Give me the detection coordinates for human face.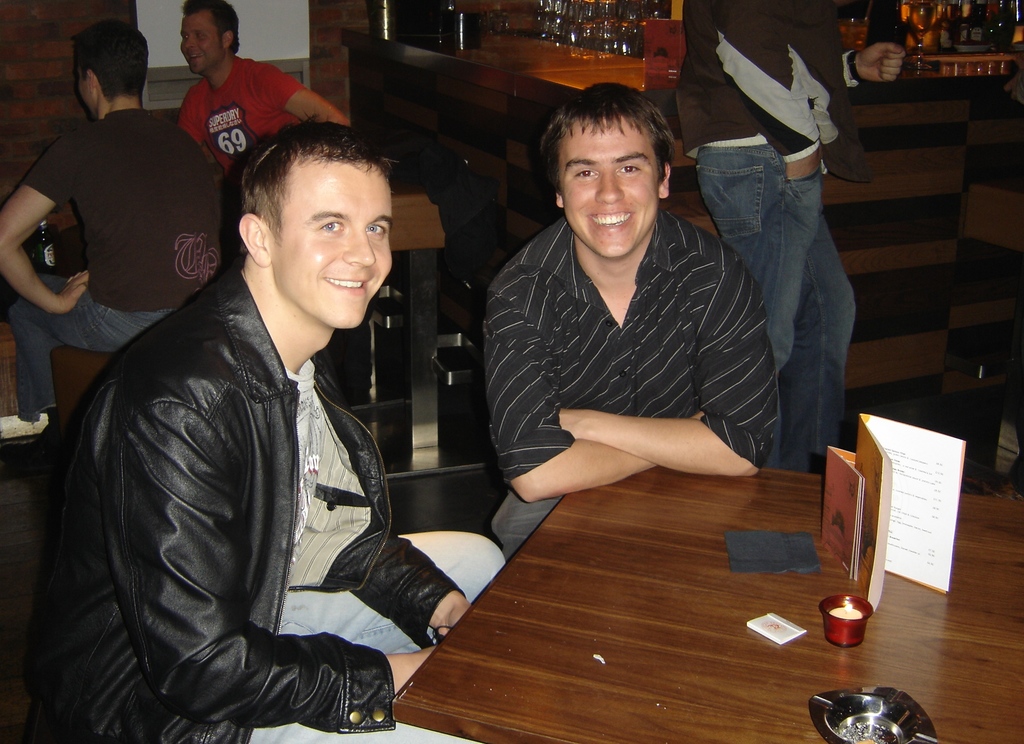
[left=270, top=156, right=392, bottom=324].
